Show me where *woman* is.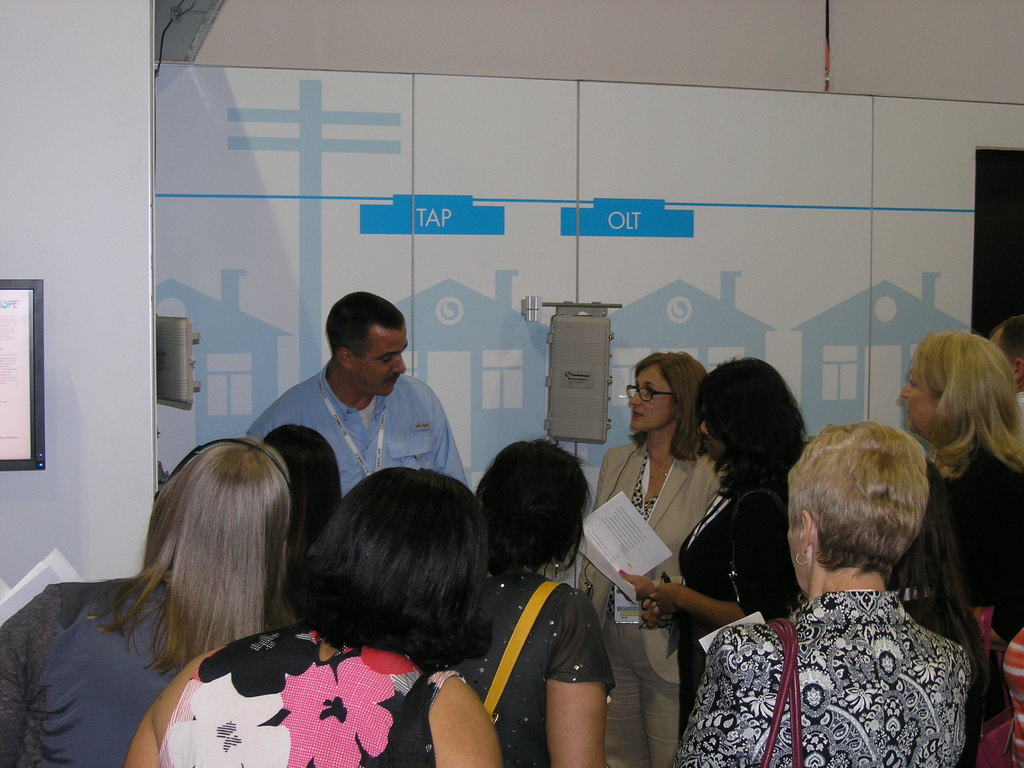
*woman* is at 449, 436, 623, 767.
